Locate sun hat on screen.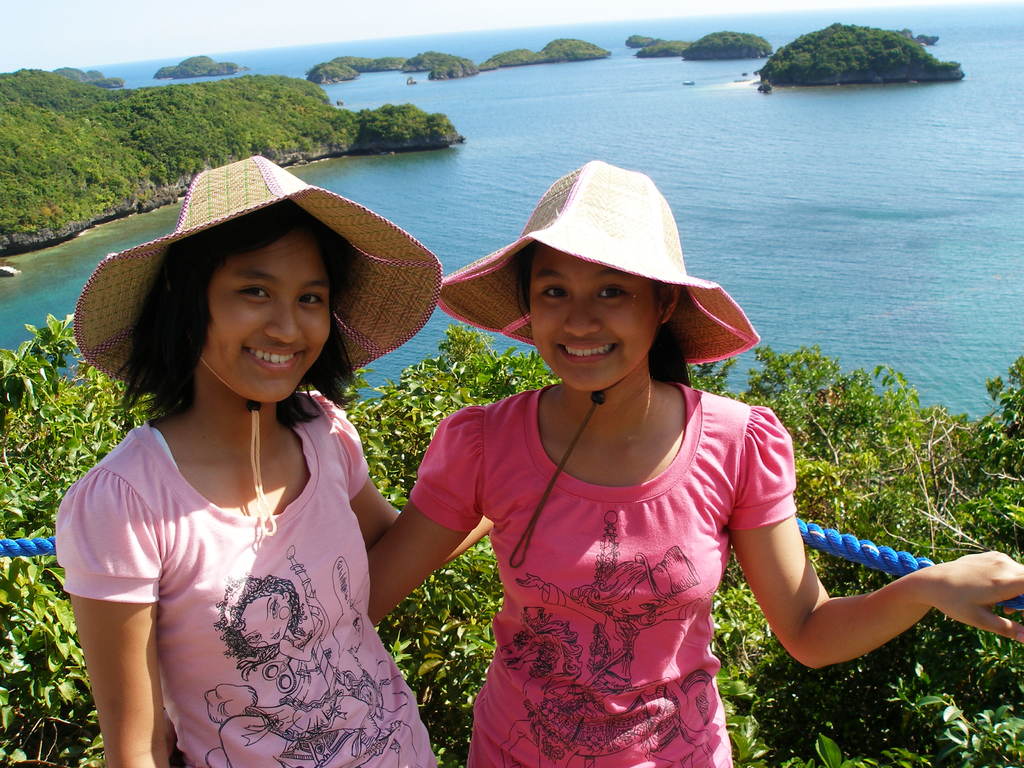
On screen at {"left": 73, "top": 152, "right": 450, "bottom": 534}.
